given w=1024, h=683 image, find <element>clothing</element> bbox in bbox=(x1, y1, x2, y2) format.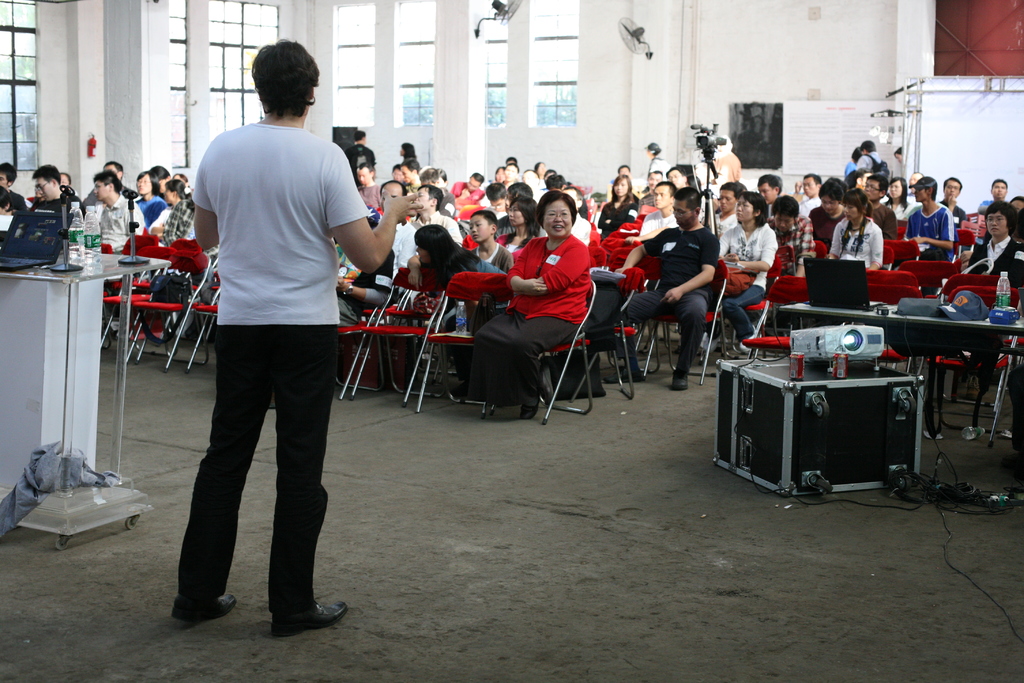
bbox=(345, 142, 376, 179).
